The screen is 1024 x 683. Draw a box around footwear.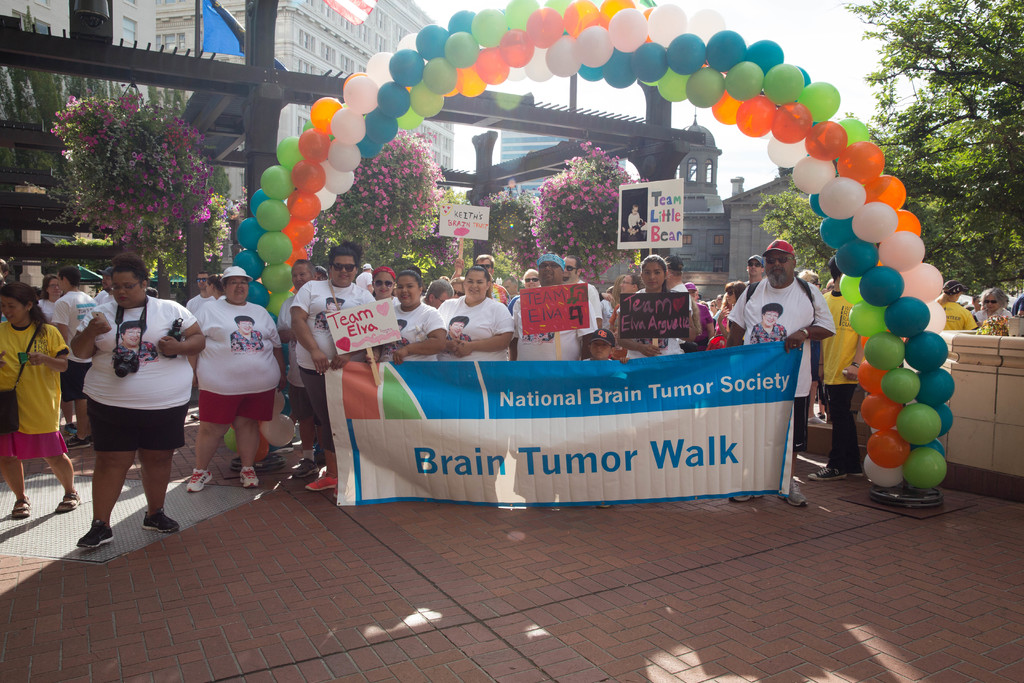
<bbox>274, 444, 293, 454</bbox>.
